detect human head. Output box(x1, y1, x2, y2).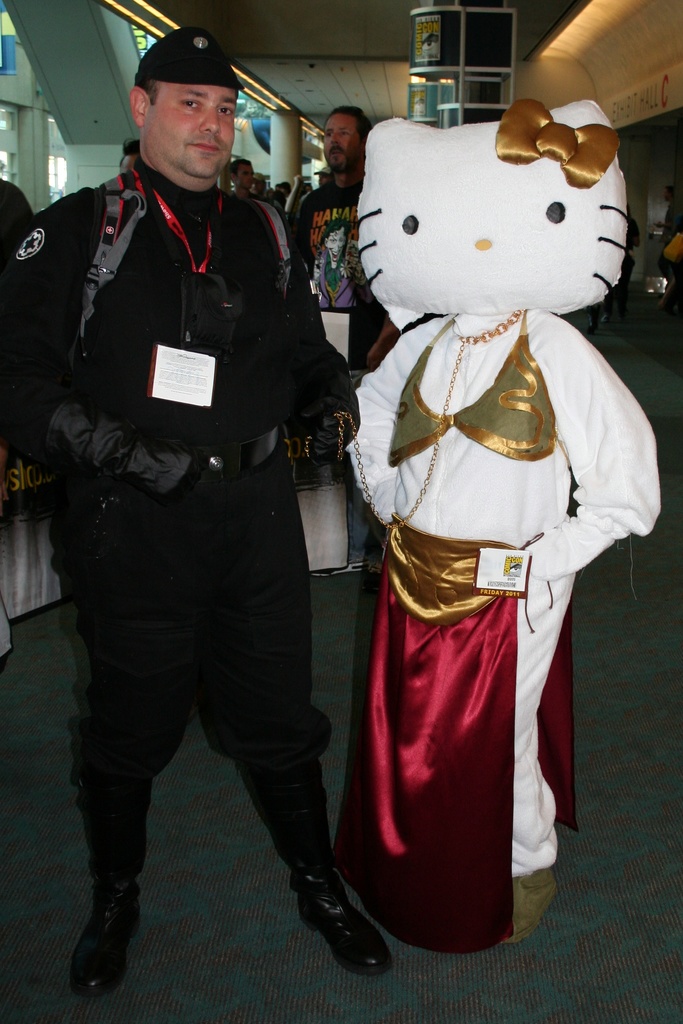
box(119, 140, 141, 173).
